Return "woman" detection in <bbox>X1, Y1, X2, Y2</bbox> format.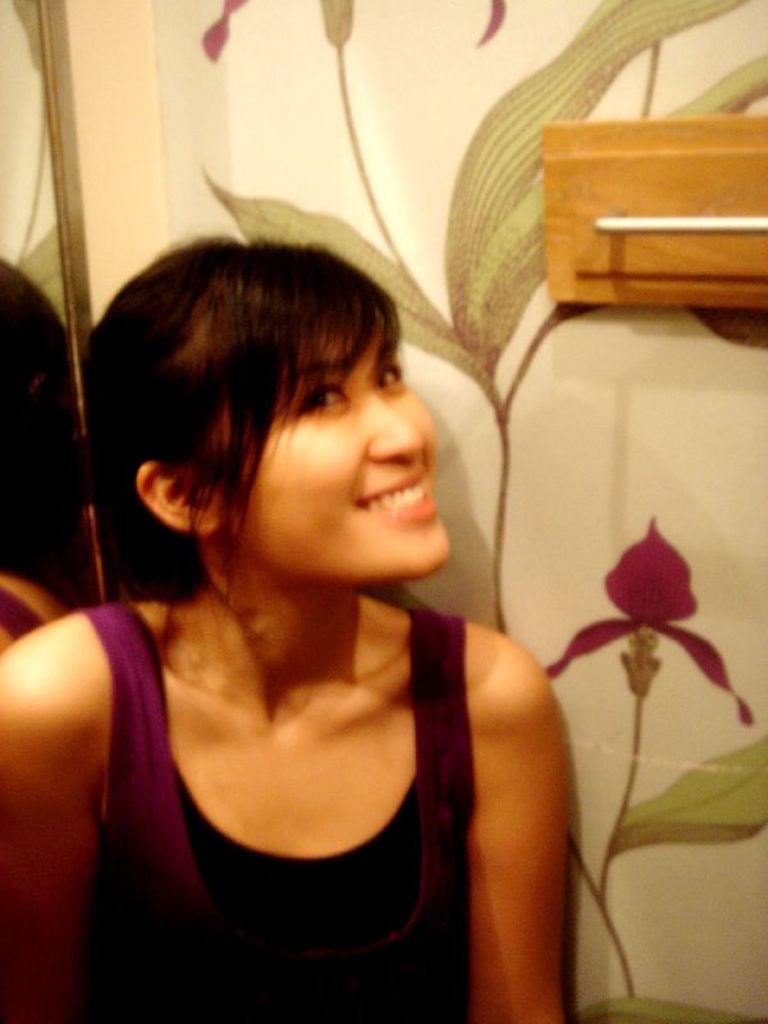
<bbox>0, 230, 564, 1023</bbox>.
